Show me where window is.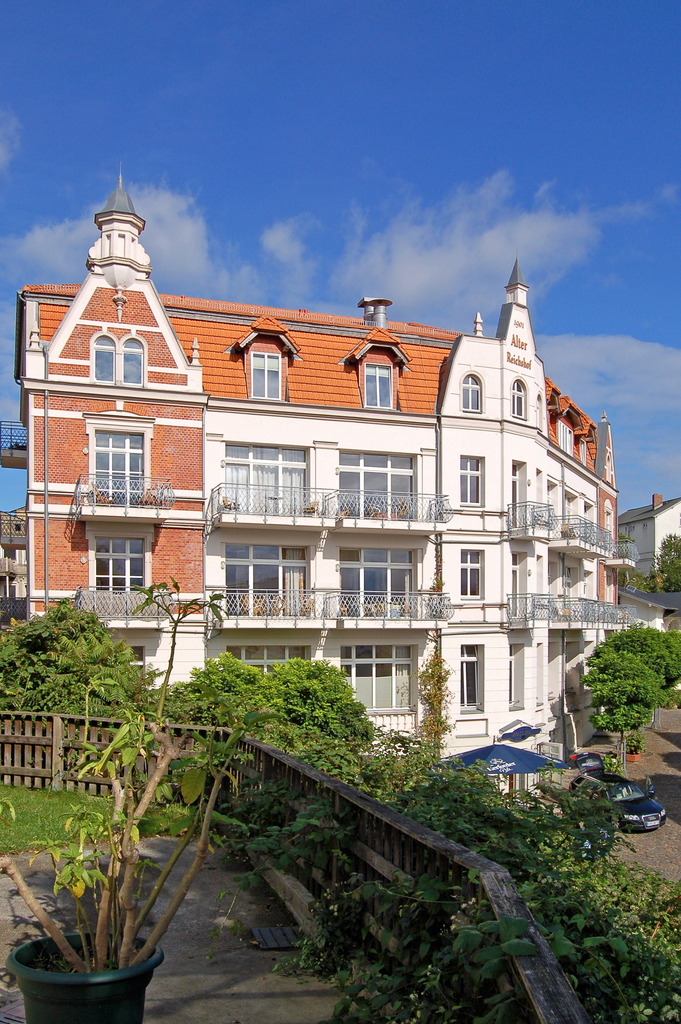
window is at region(222, 543, 306, 620).
